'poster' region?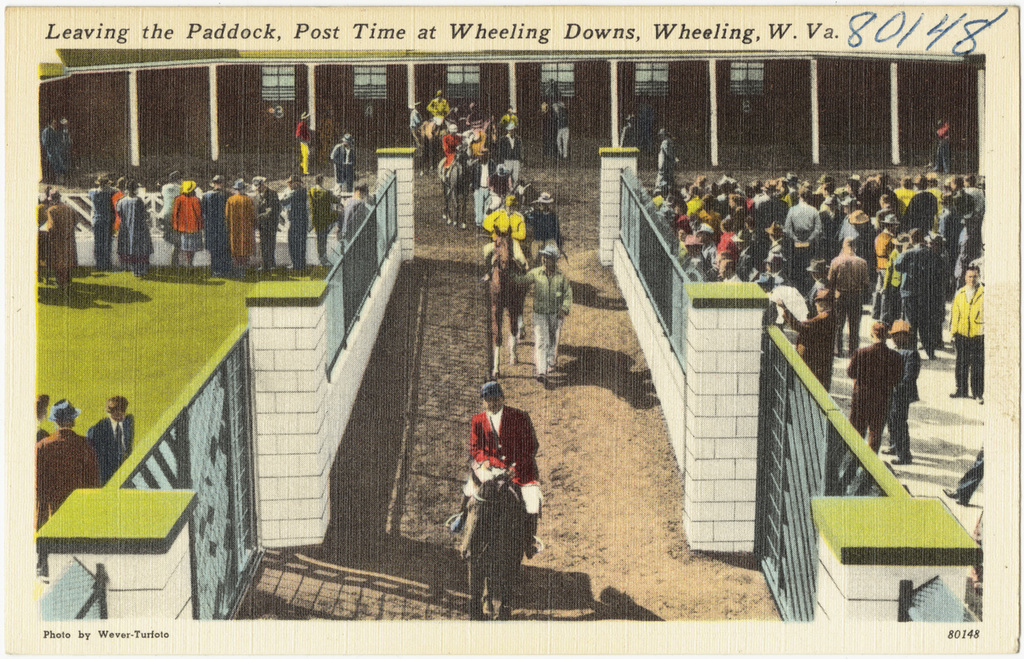
{"x1": 8, "y1": 8, "x2": 1019, "y2": 652}
